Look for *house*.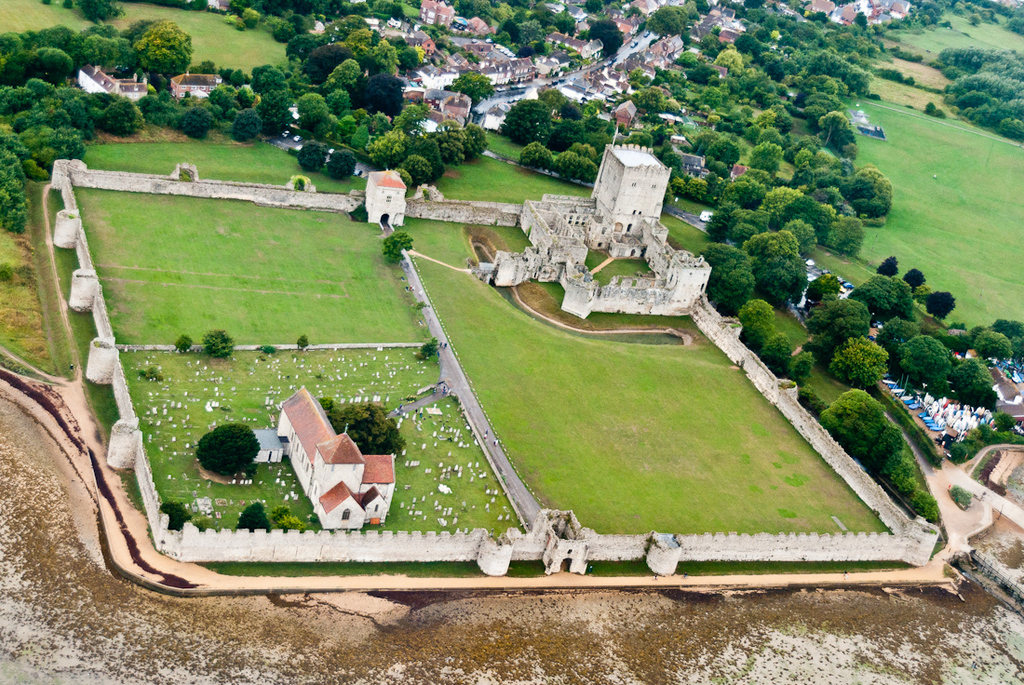
Found: (left=170, top=72, right=230, bottom=102).
